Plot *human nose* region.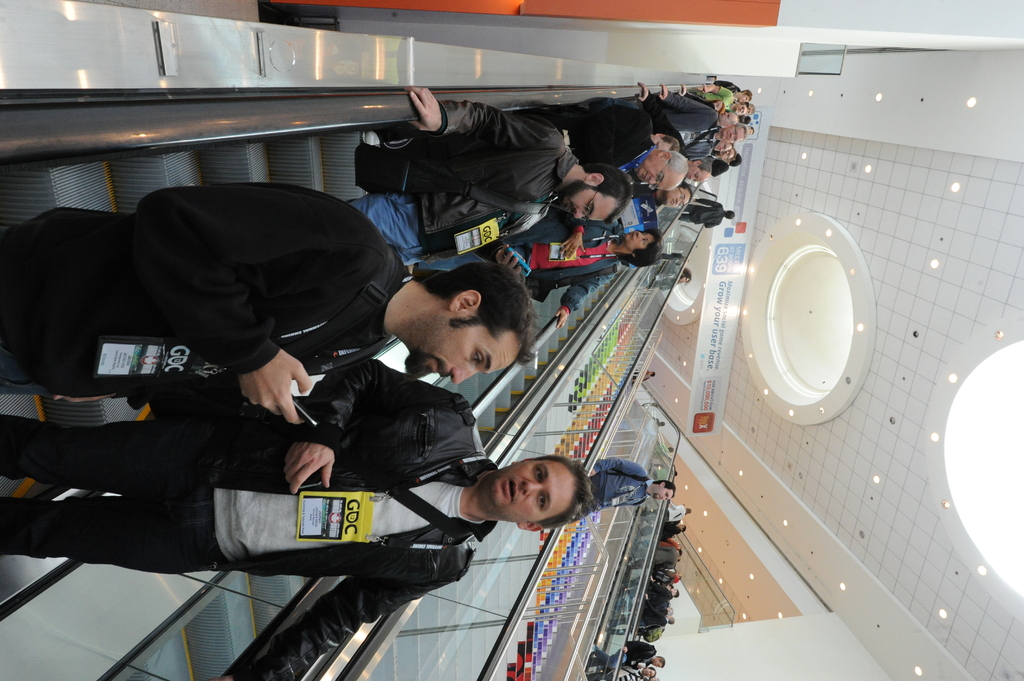
Plotted at pyautogui.locateOnScreen(522, 479, 543, 495).
